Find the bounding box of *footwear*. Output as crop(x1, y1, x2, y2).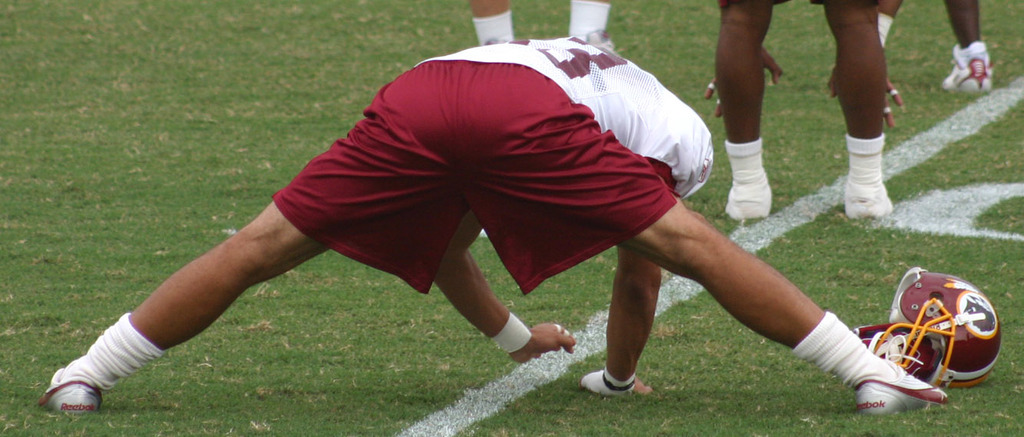
crop(842, 187, 886, 223).
